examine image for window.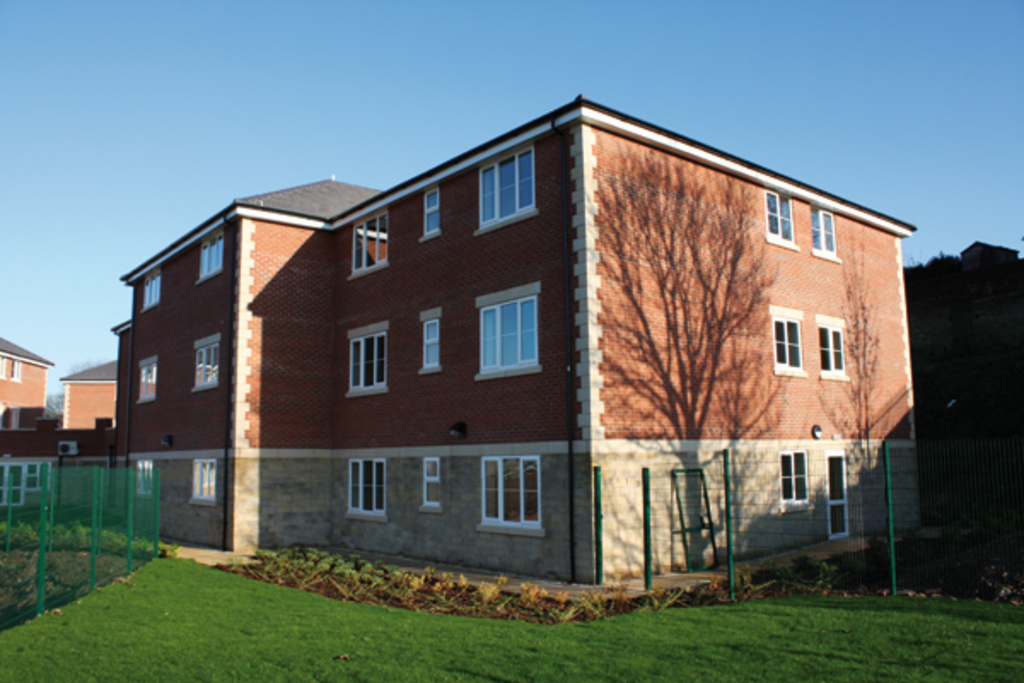
Examination result: box=[0, 353, 5, 379].
